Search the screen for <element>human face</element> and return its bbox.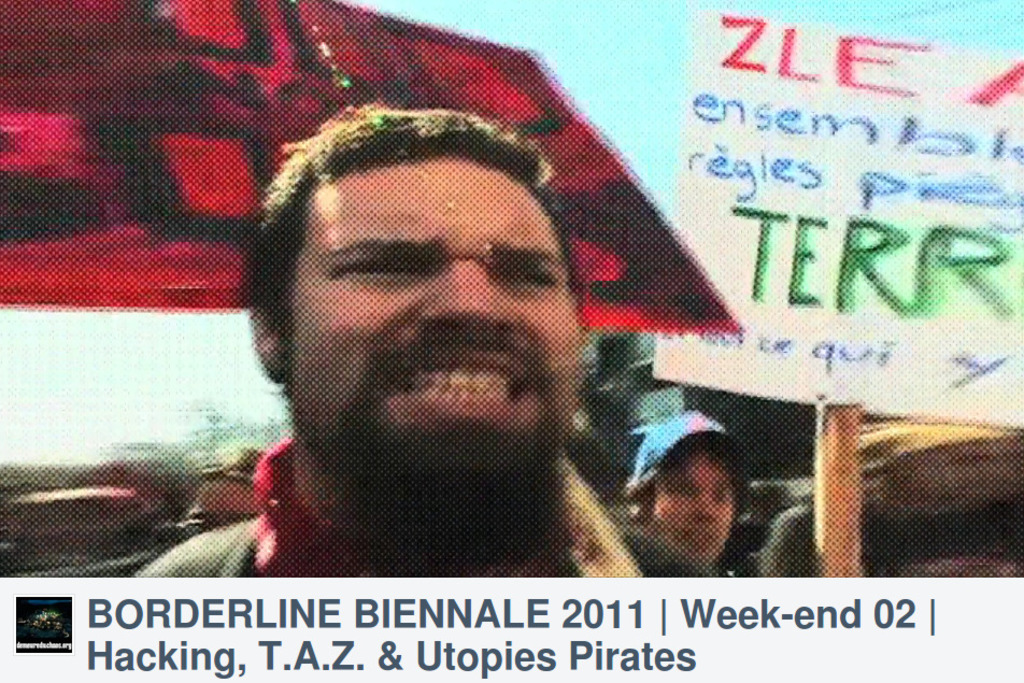
Found: Rect(287, 152, 583, 517).
